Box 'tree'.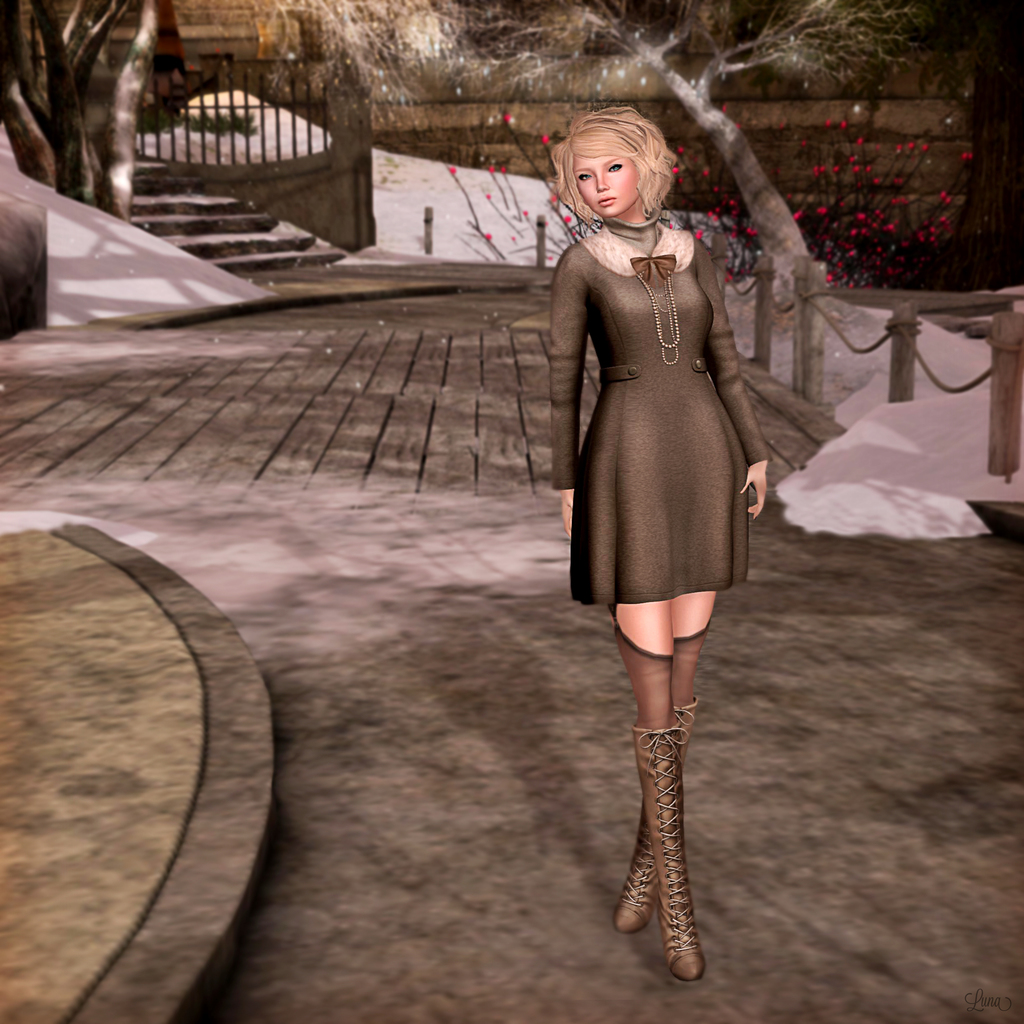
[246, 0, 934, 312].
